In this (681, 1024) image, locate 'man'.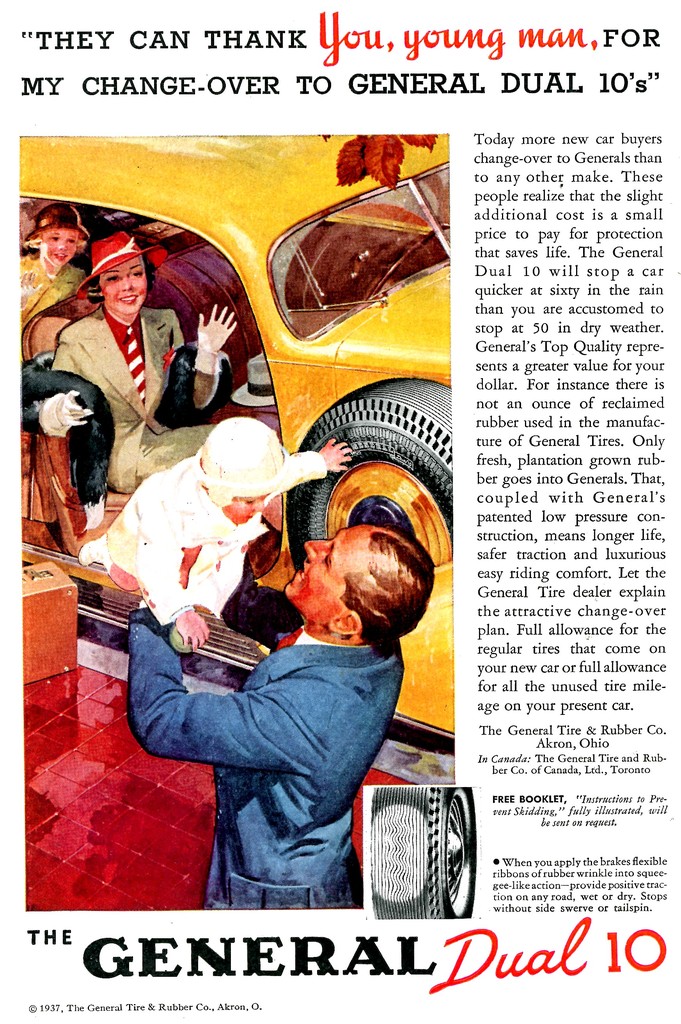
Bounding box: (123,523,438,902).
